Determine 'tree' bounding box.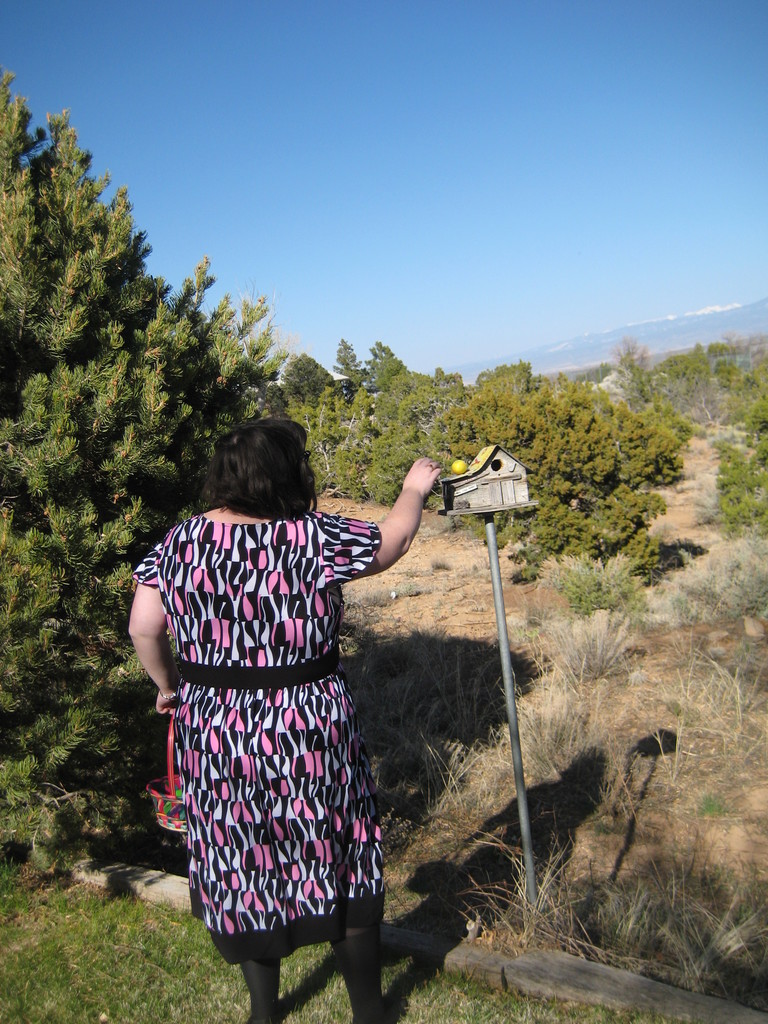
Determined: left=0, top=67, right=286, bottom=859.
